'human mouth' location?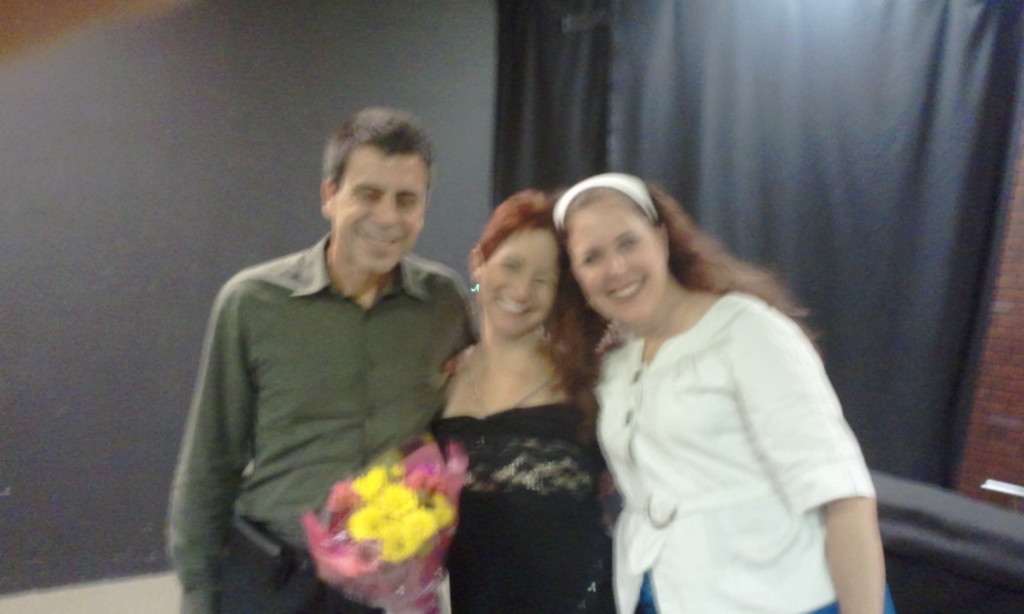
361/226/411/258
